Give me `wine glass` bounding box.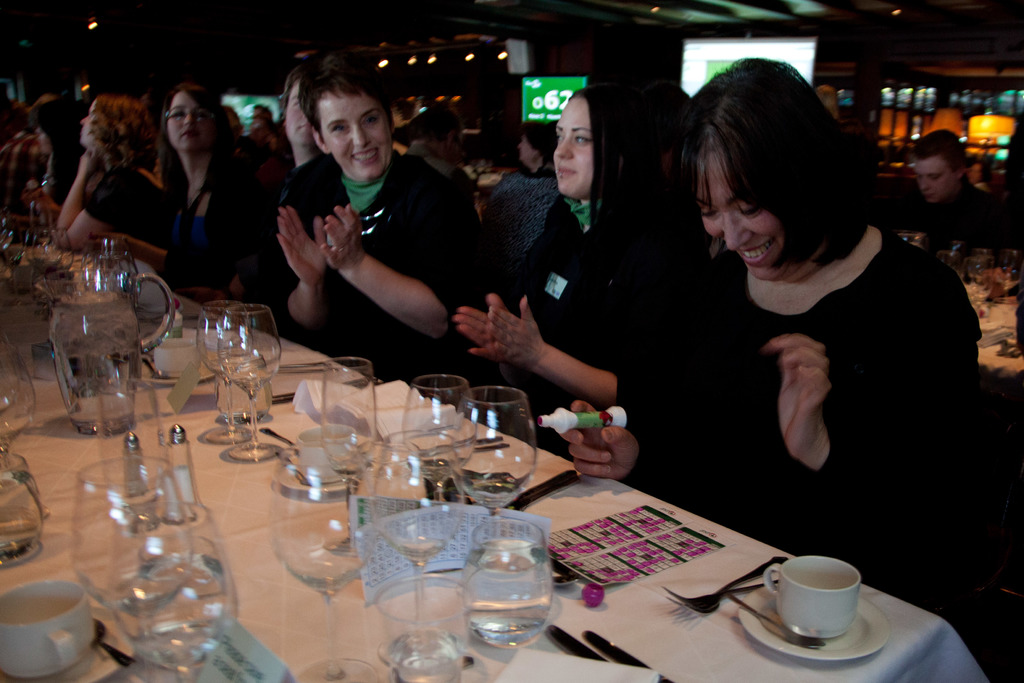
(264, 454, 372, 680).
